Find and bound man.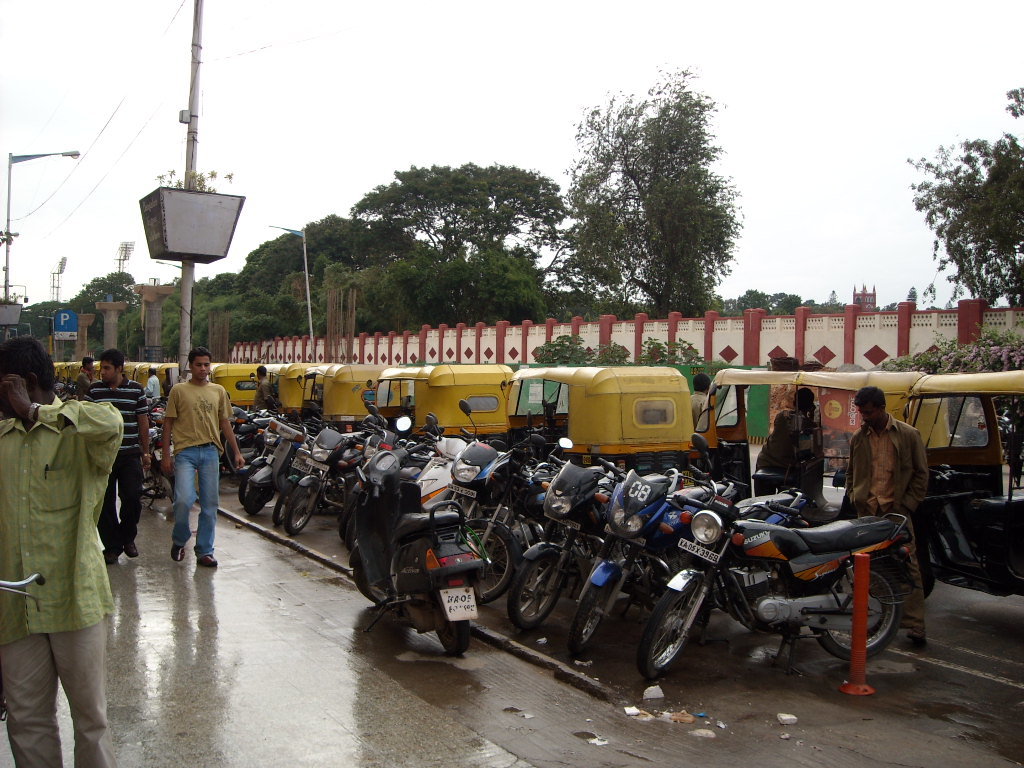
Bound: l=140, t=368, r=162, b=401.
